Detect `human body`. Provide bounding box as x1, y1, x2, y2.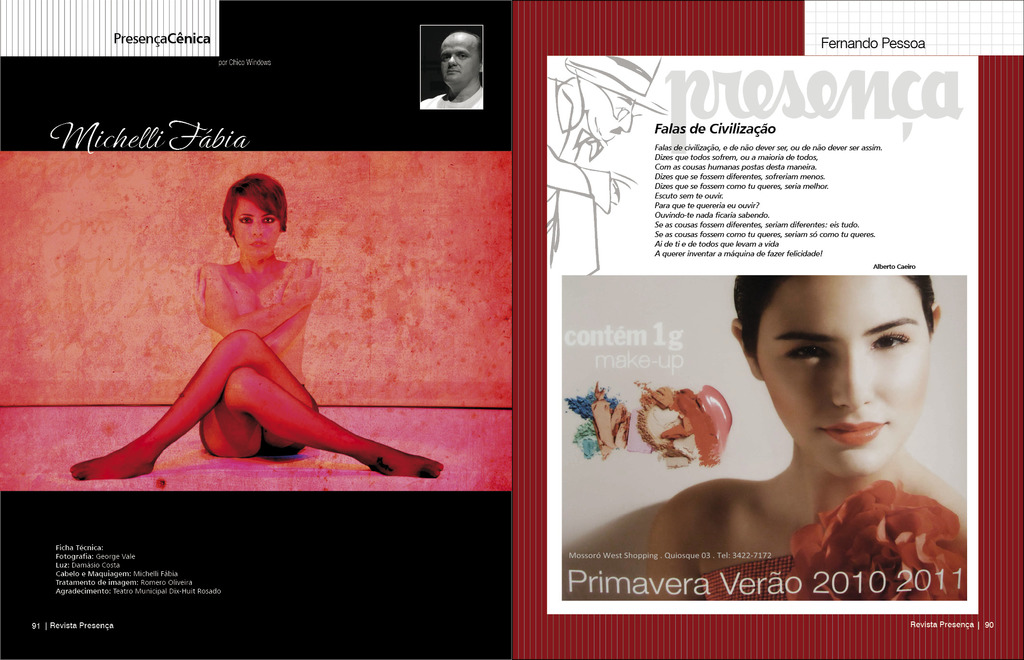
103, 182, 394, 500.
